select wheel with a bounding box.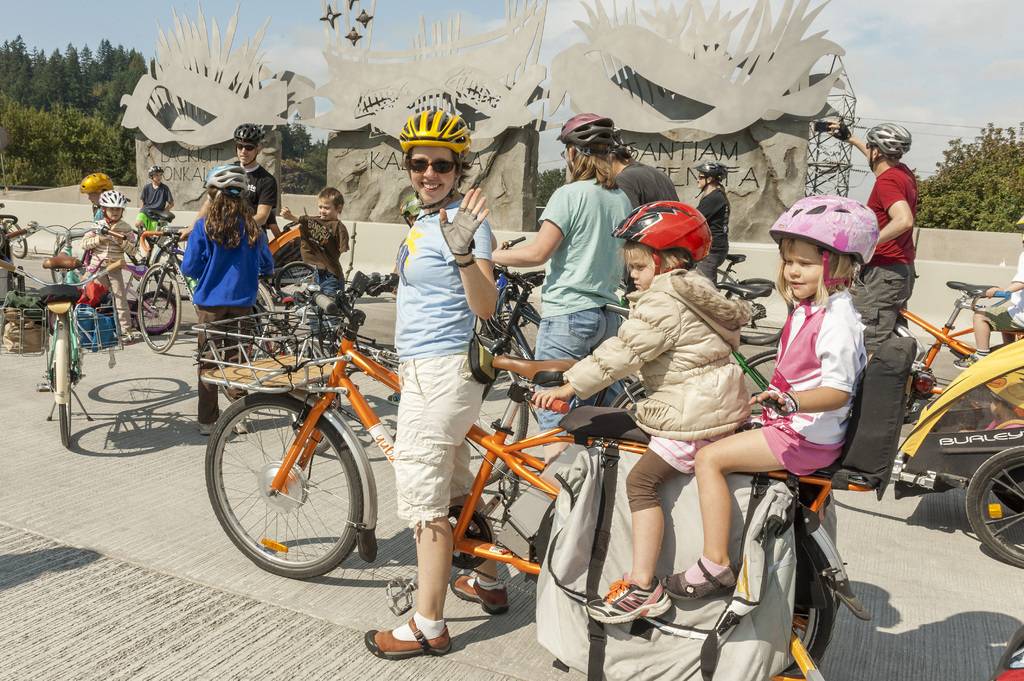
[x1=59, y1=320, x2=73, y2=449].
